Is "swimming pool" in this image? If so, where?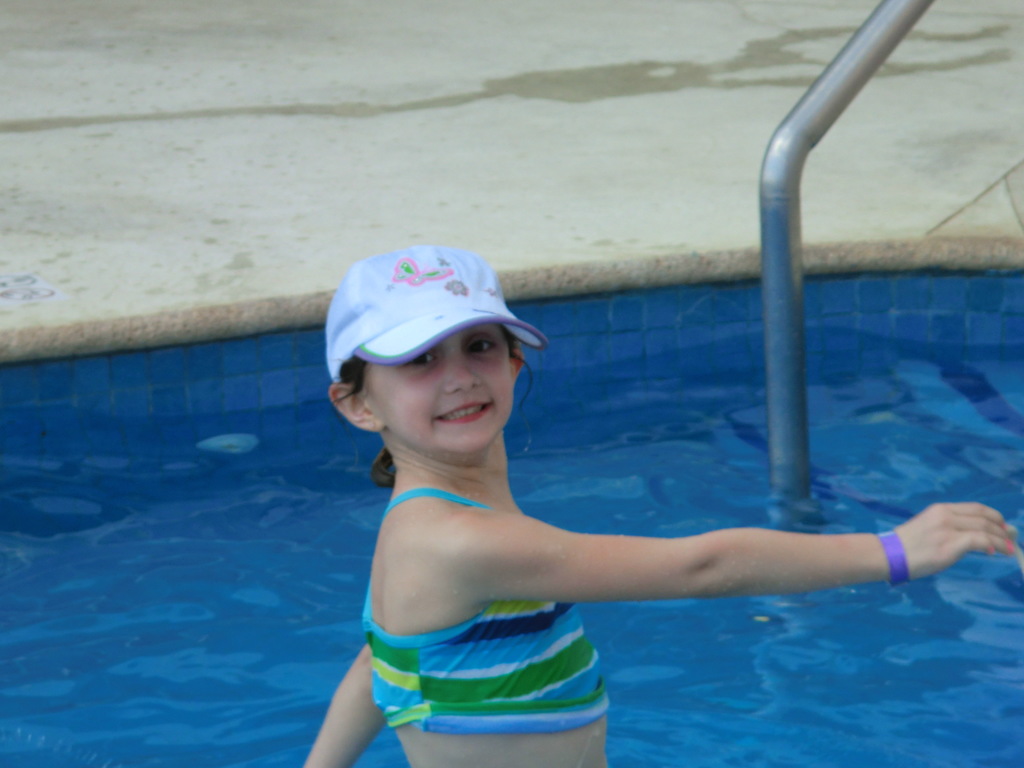
Yes, at locate(83, 211, 1023, 767).
